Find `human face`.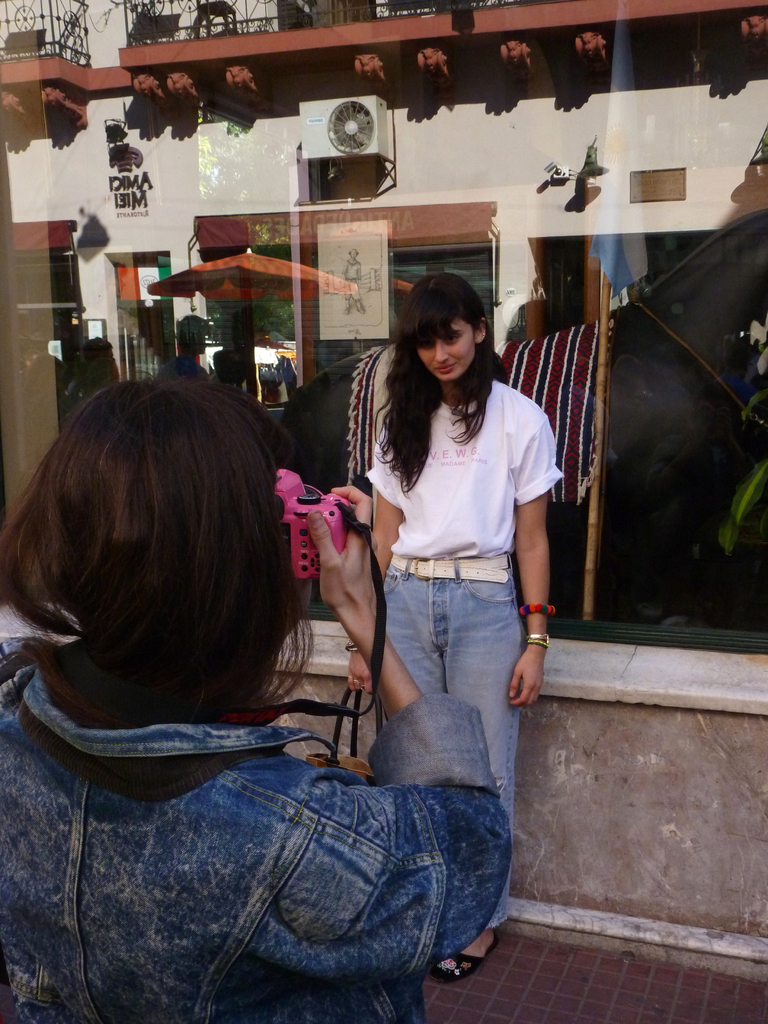
Rect(419, 314, 478, 387).
